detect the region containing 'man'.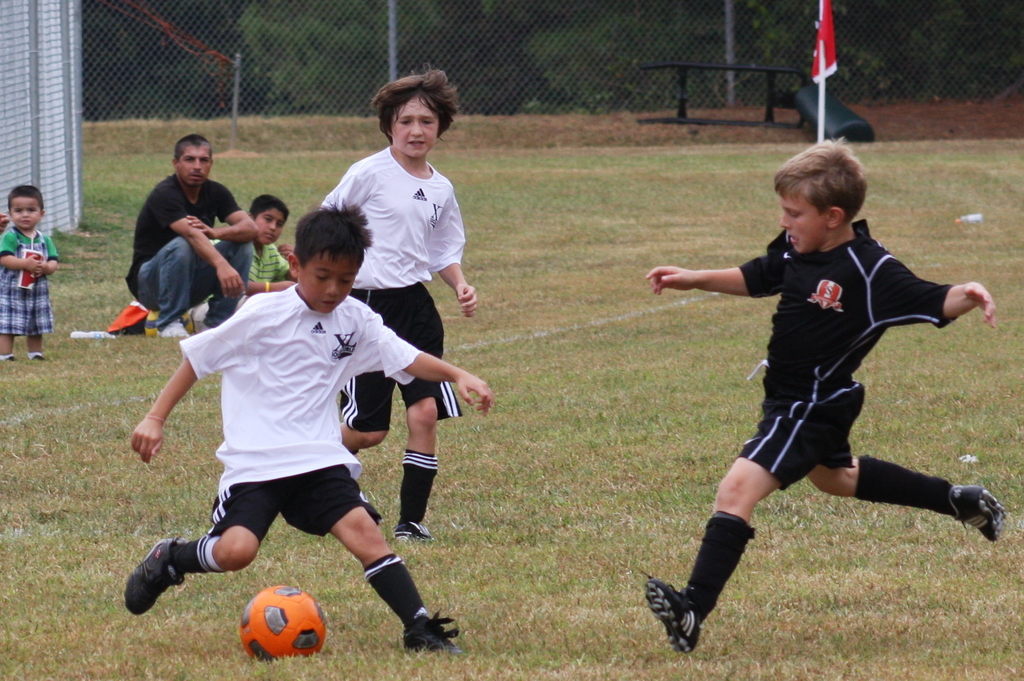
l=118, t=126, r=242, b=341.
